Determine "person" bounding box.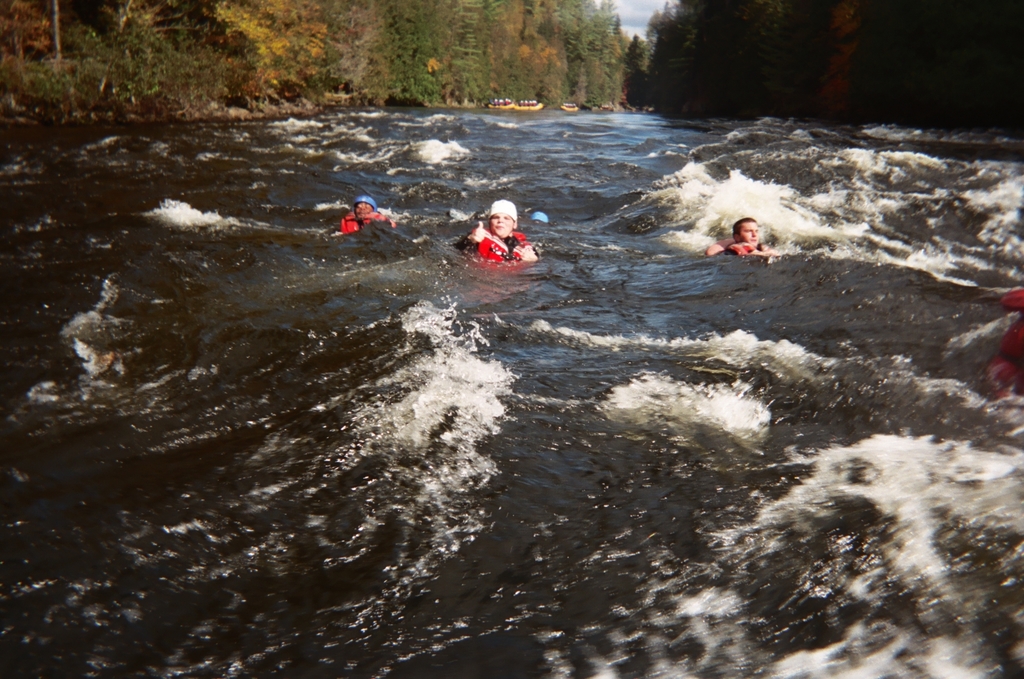
Determined: bbox(980, 316, 1023, 414).
